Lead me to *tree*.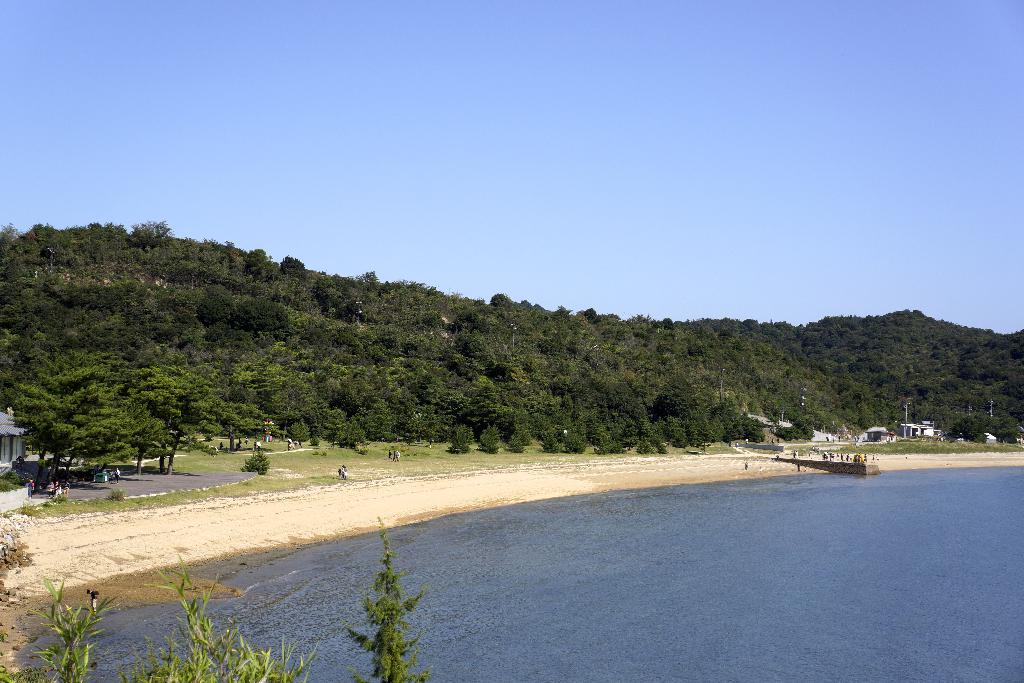
Lead to left=492, top=292, right=518, bottom=315.
